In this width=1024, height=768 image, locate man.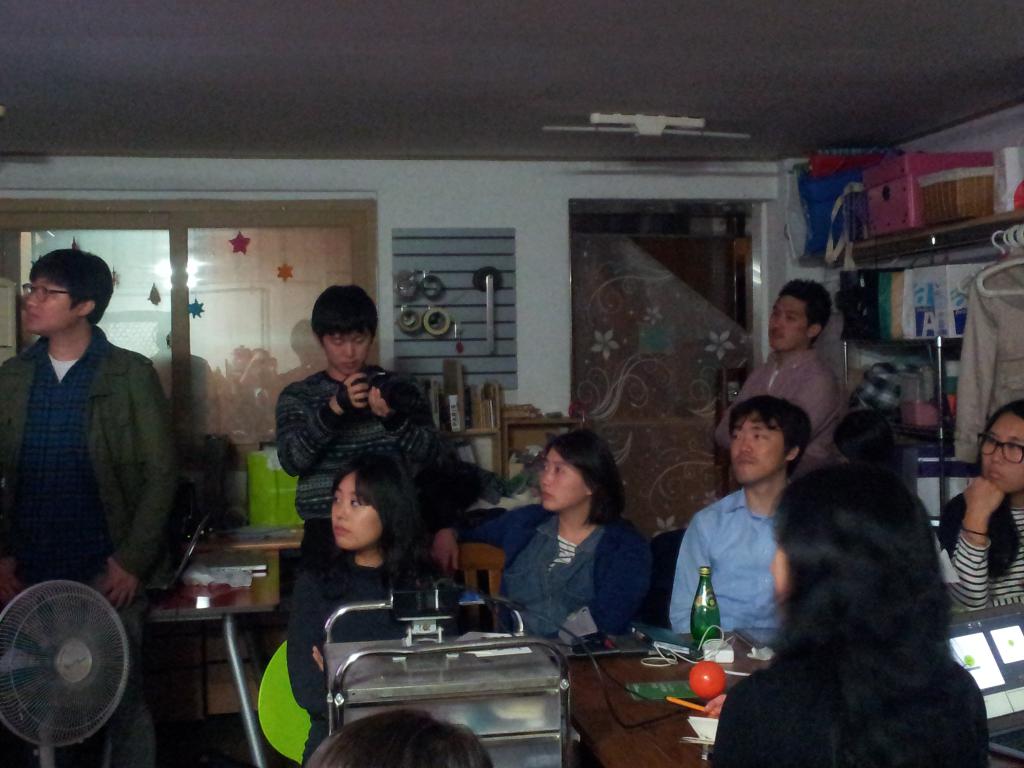
Bounding box: region(273, 284, 449, 595).
